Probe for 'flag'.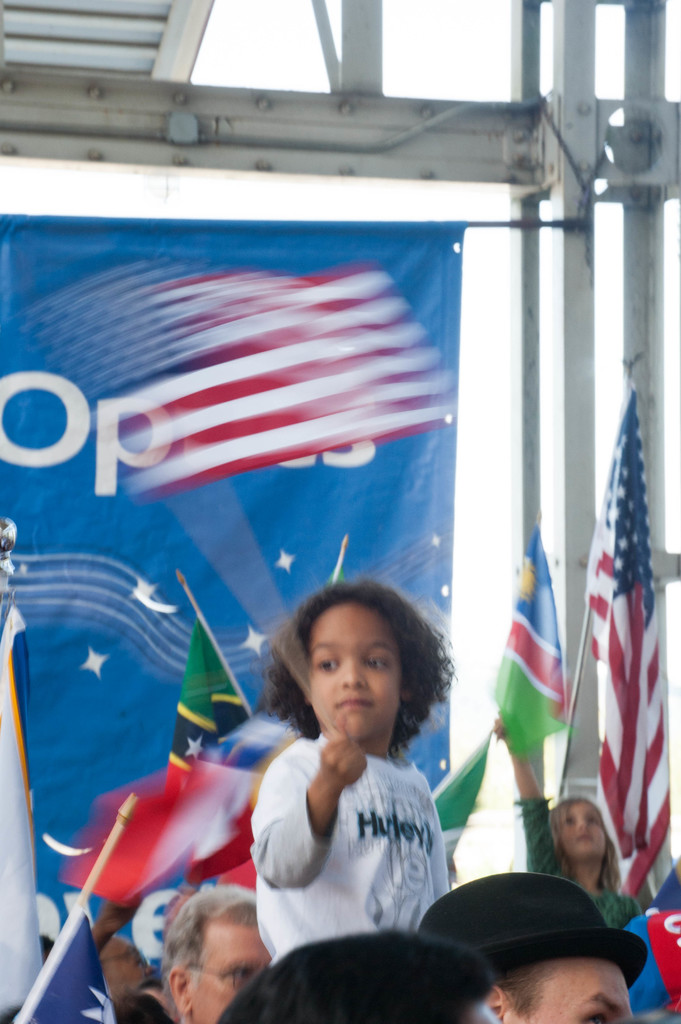
Probe result: BBox(486, 519, 577, 767).
